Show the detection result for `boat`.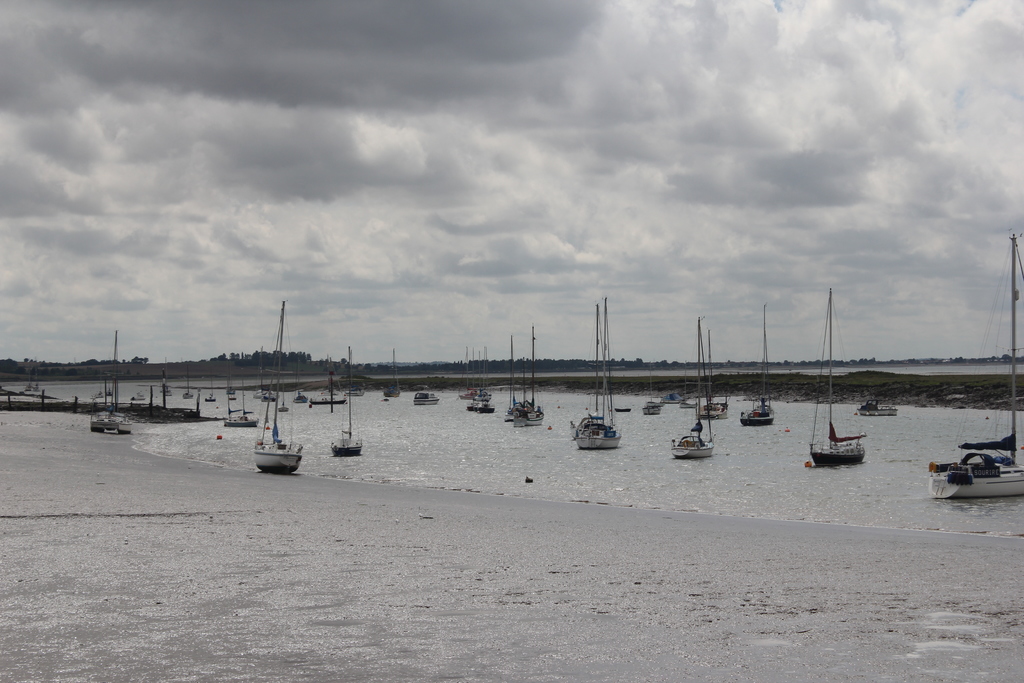
l=456, t=343, r=483, b=399.
